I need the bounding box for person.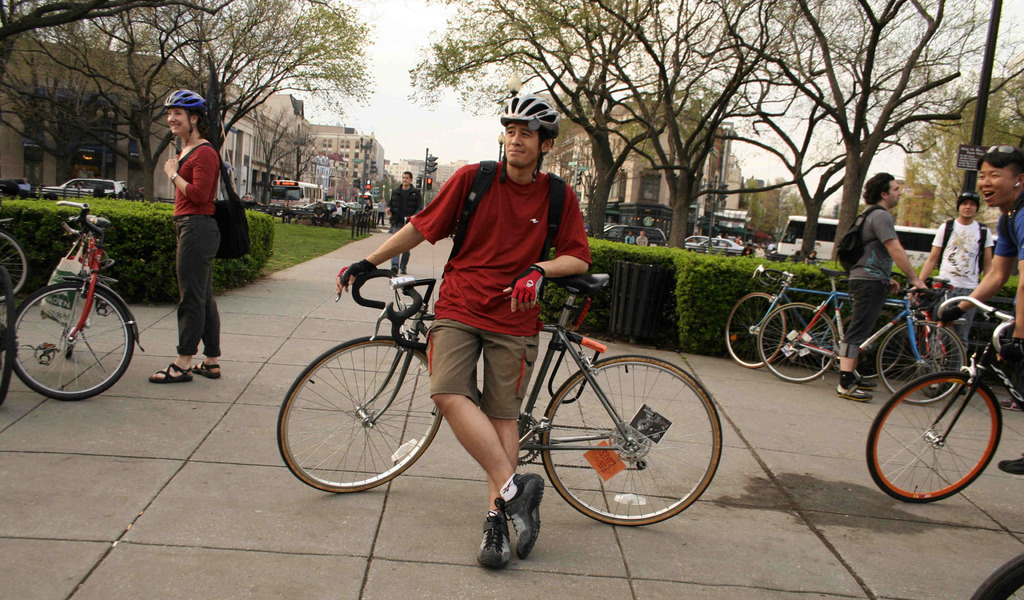
Here it is: BBox(145, 88, 220, 383).
